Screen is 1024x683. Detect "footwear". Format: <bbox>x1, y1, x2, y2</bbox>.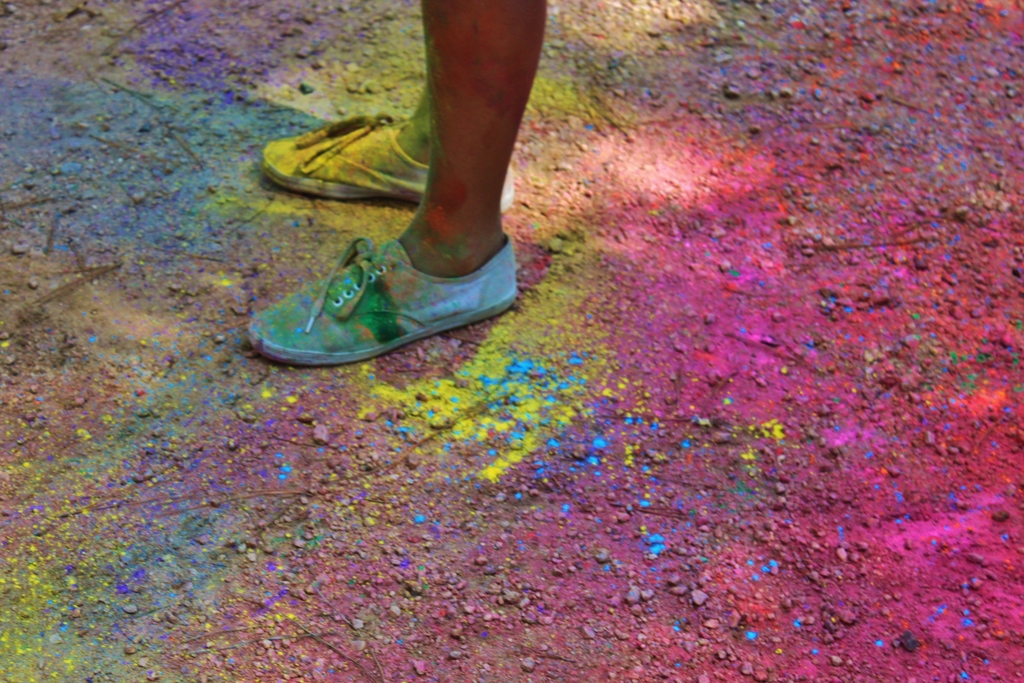
<bbox>252, 114, 526, 210</bbox>.
